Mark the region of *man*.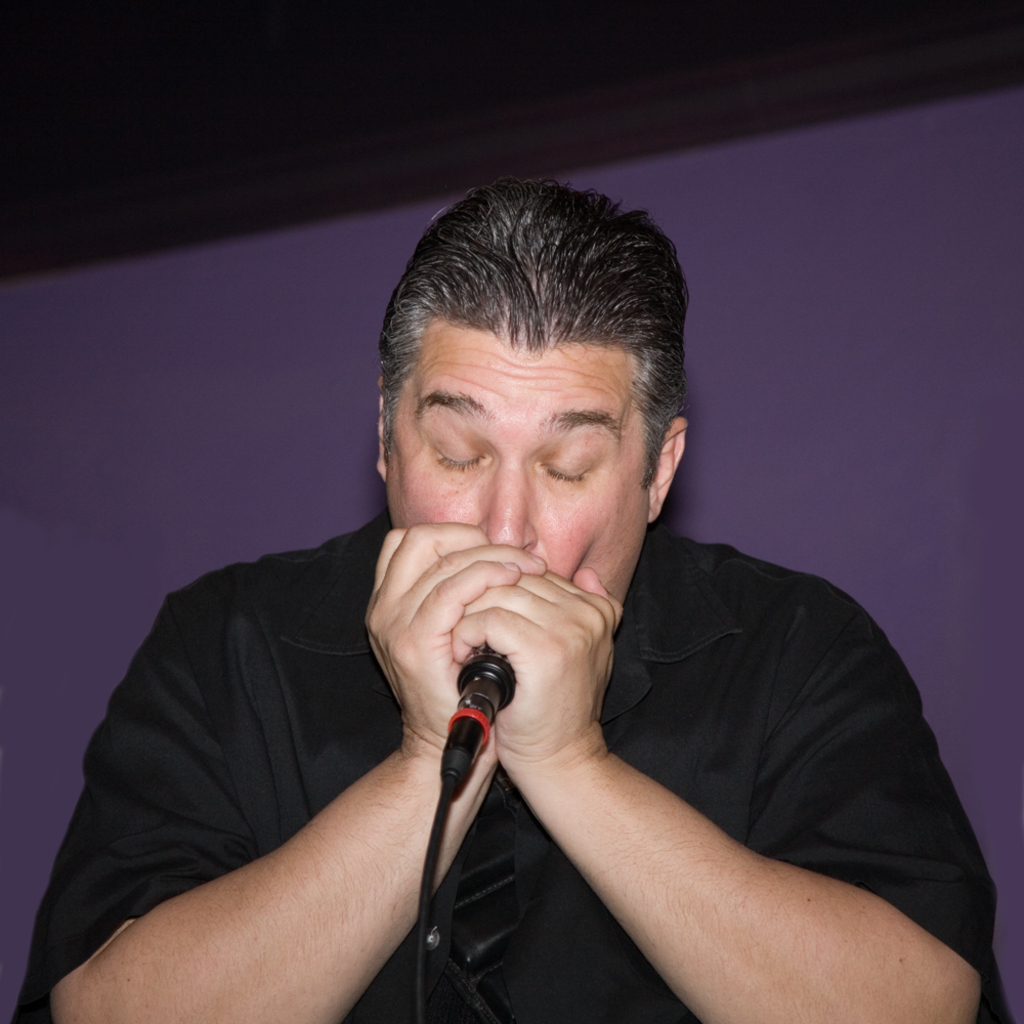
Region: 100/206/982/1023.
